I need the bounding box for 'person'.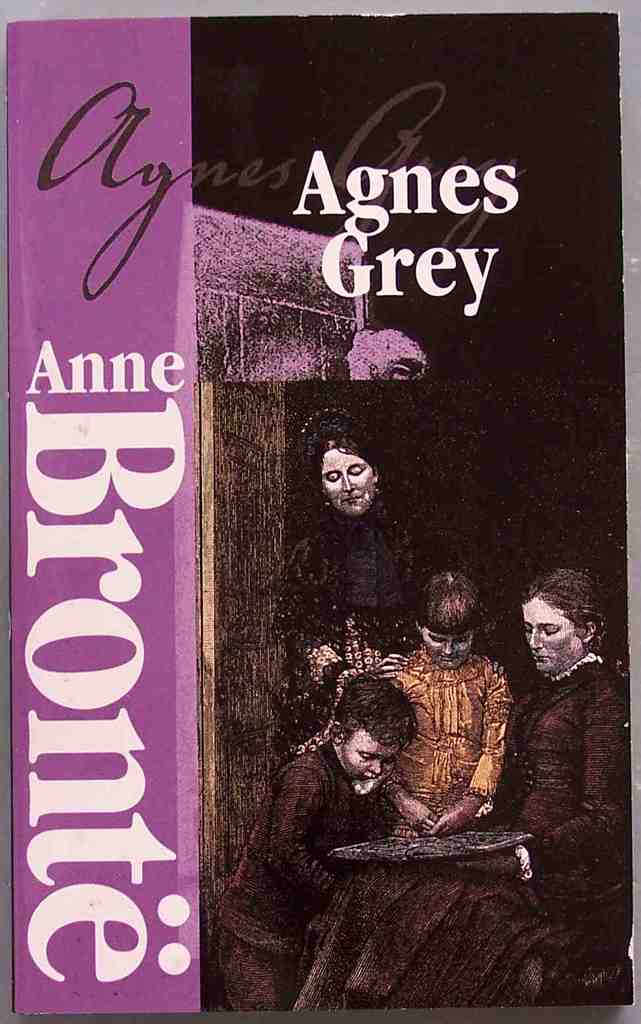
Here it is: 284, 405, 434, 746.
